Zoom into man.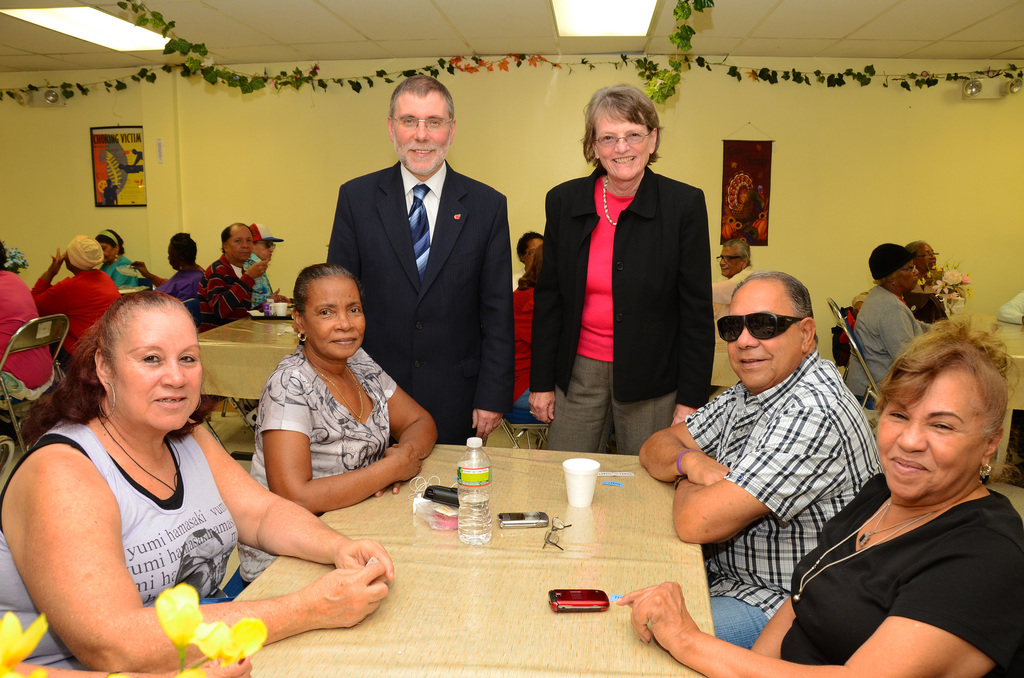
Zoom target: x1=324, y1=72, x2=516, y2=445.
